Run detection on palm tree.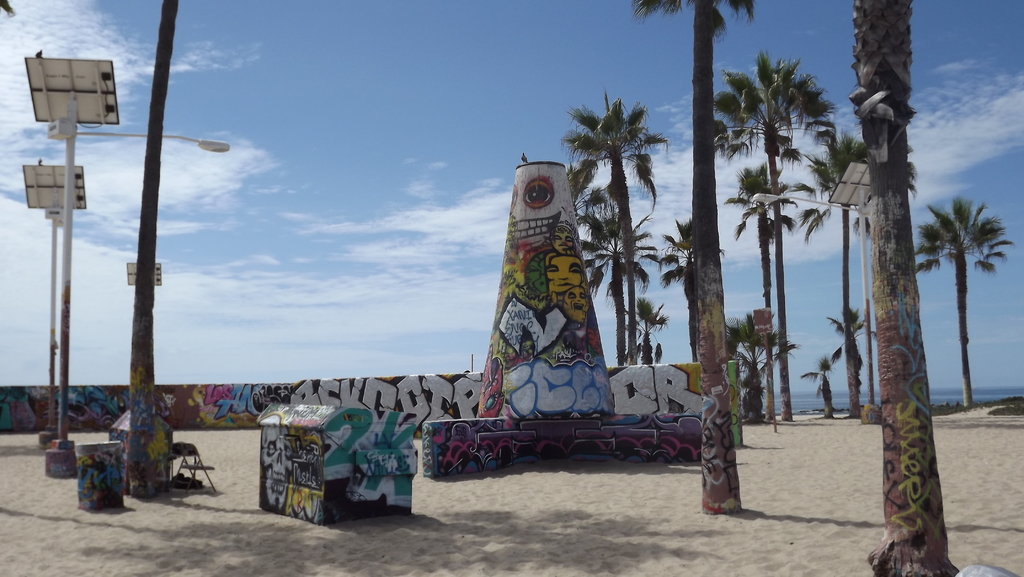
Result: (x1=705, y1=54, x2=828, y2=410).
